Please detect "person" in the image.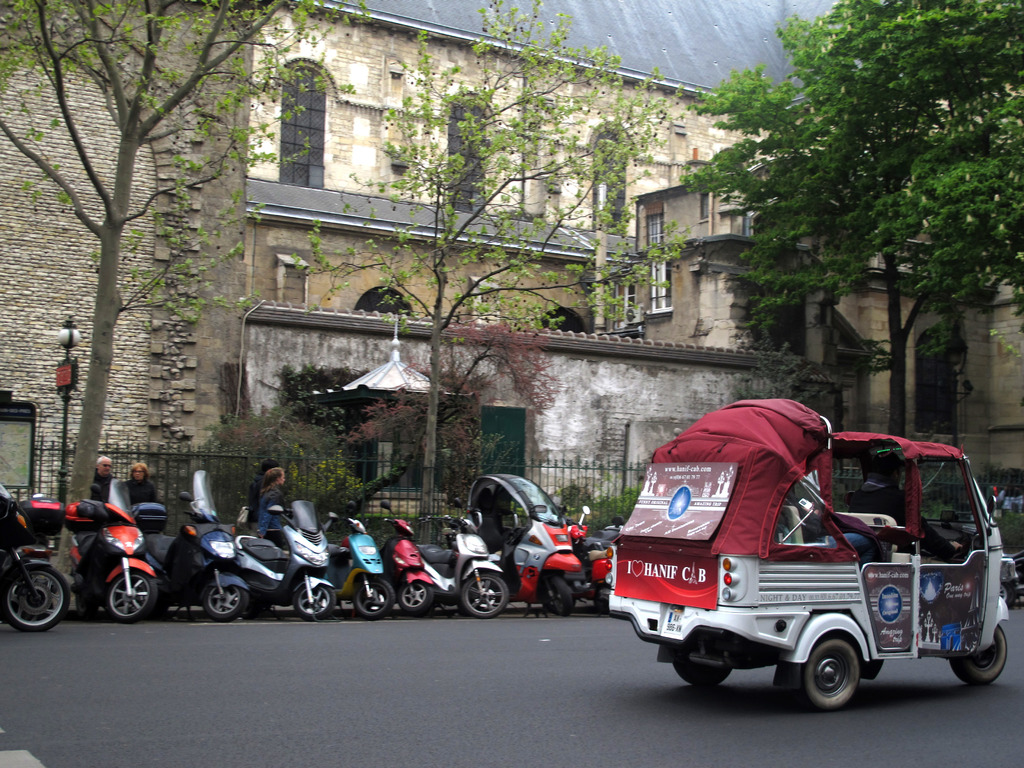
x1=254 y1=465 x2=290 y2=538.
